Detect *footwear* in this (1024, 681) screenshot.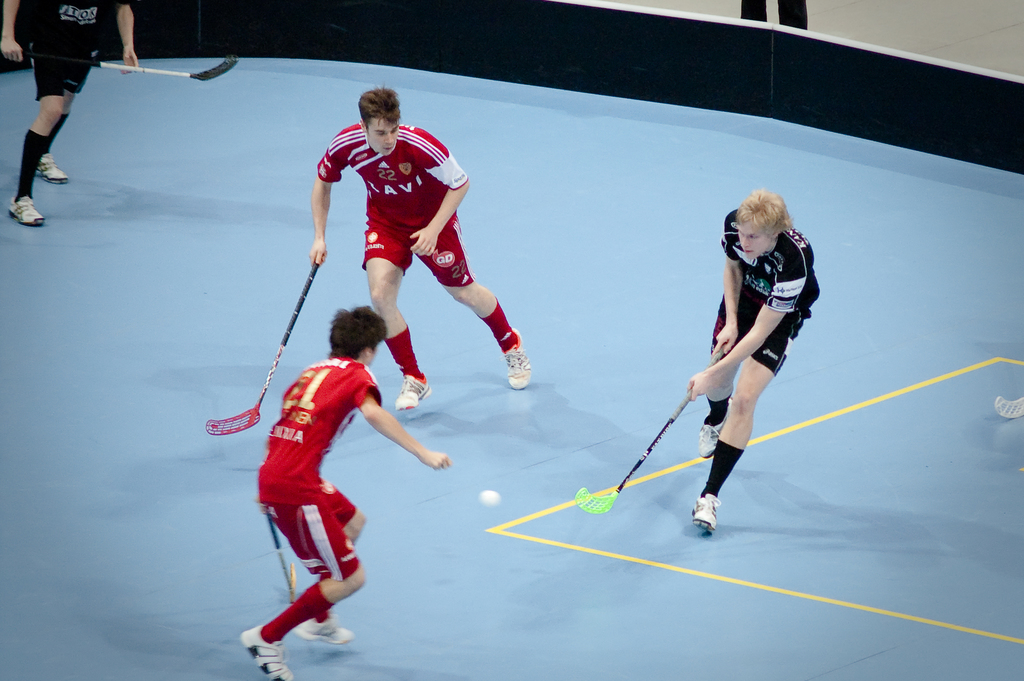
Detection: 508, 320, 532, 389.
